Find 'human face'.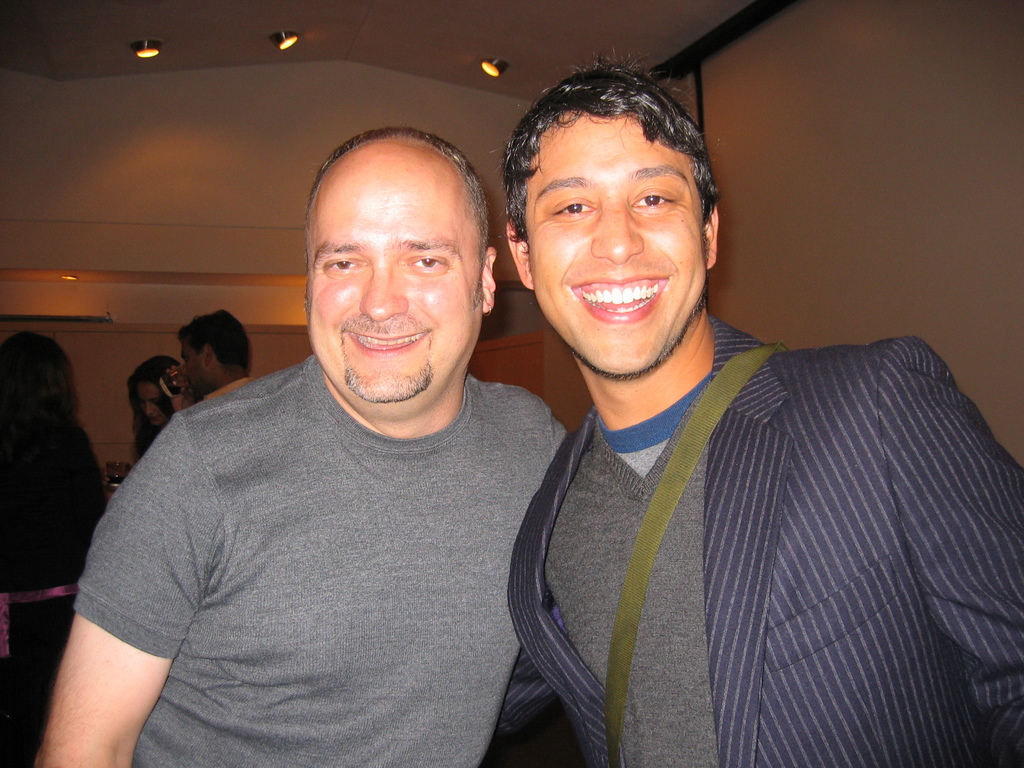
bbox=[312, 164, 488, 399].
